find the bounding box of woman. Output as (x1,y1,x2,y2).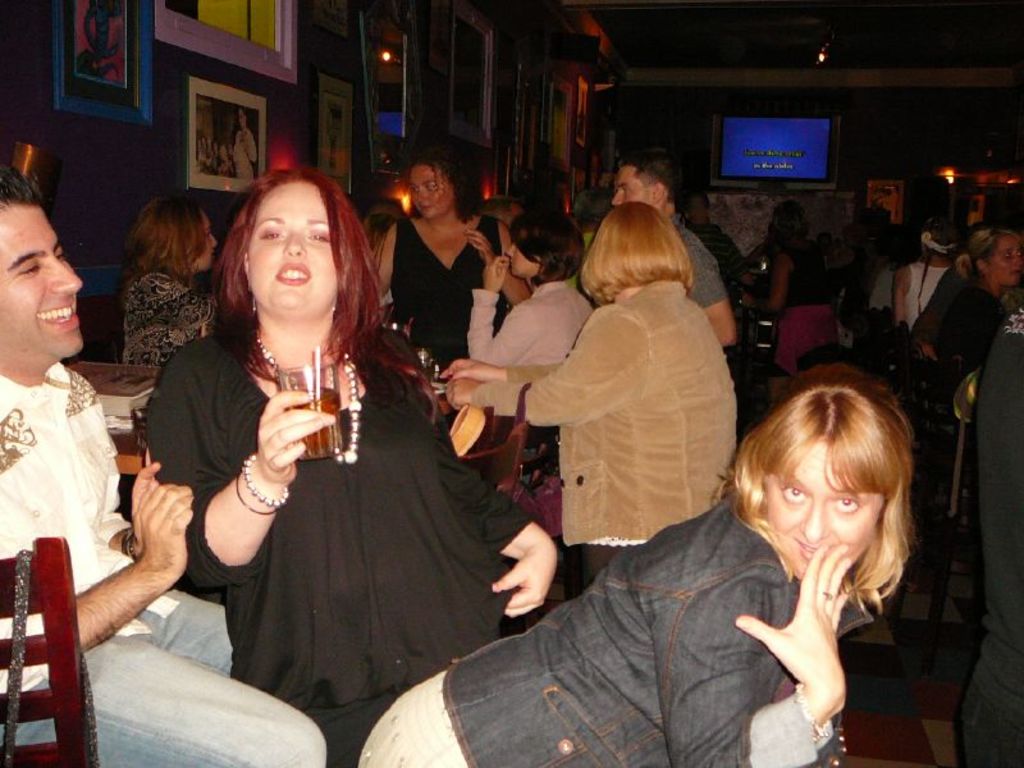
(931,219,1023,620).
